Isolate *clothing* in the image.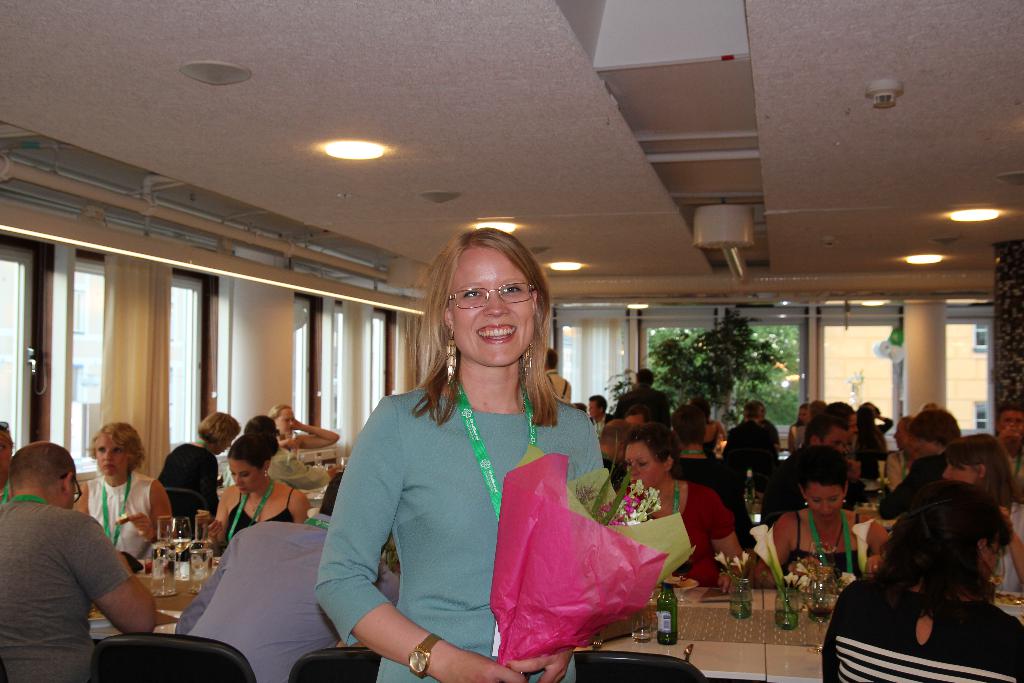
Isolated region: select_region(793, 422, 806, 448).
